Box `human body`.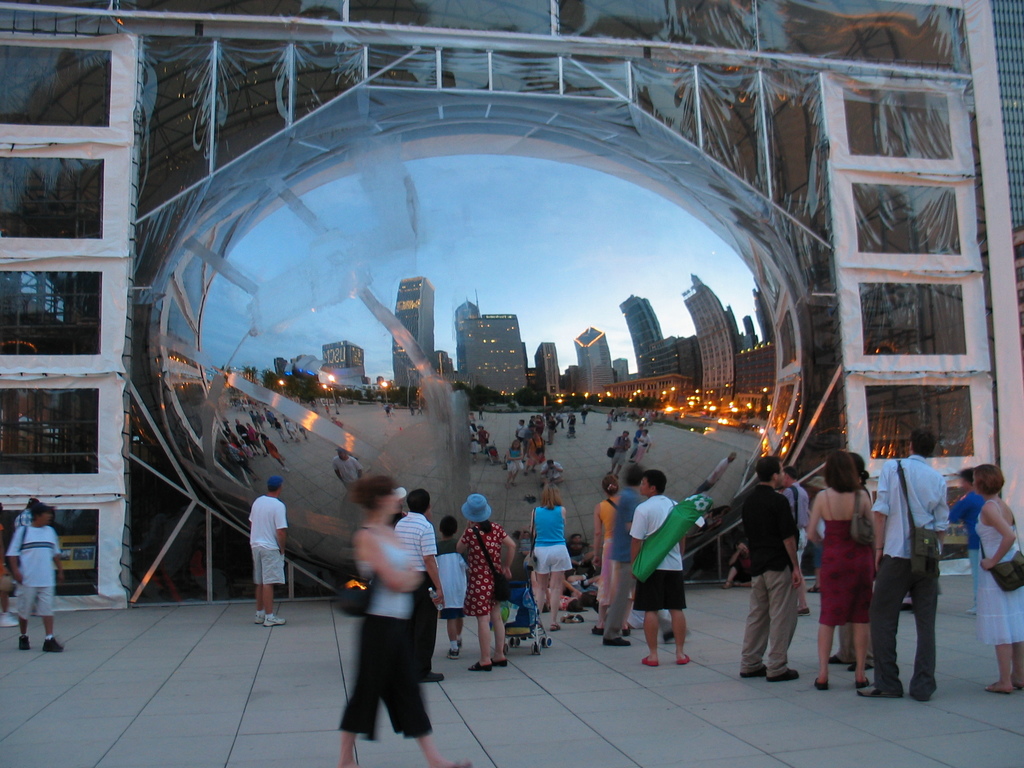
detection(633, 497, 710, 659).
